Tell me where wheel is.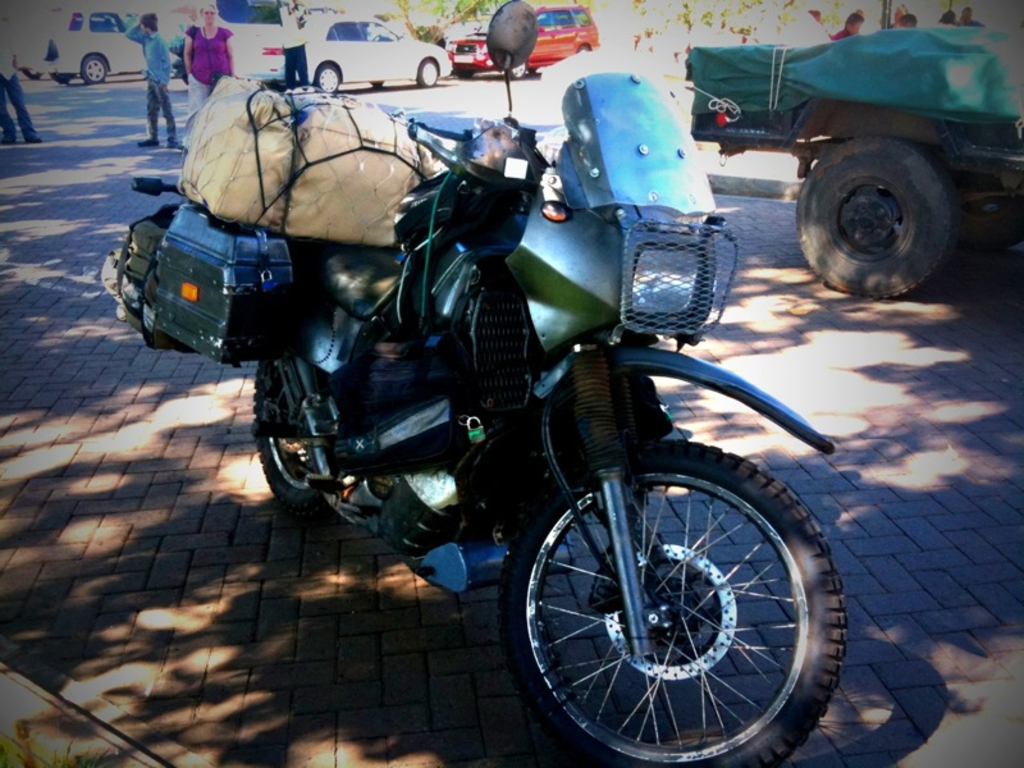
wheel is at {"left": 425, "top": 60, "right": 443, "bottom": 90}.
